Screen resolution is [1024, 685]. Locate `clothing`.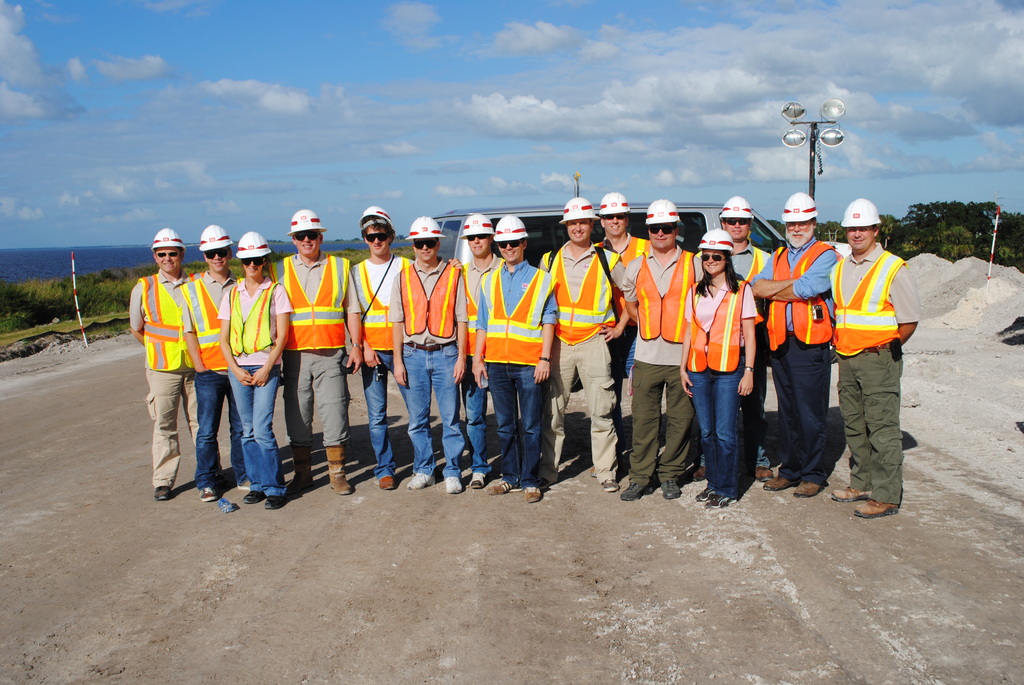
[604, 244, 652, 437].
